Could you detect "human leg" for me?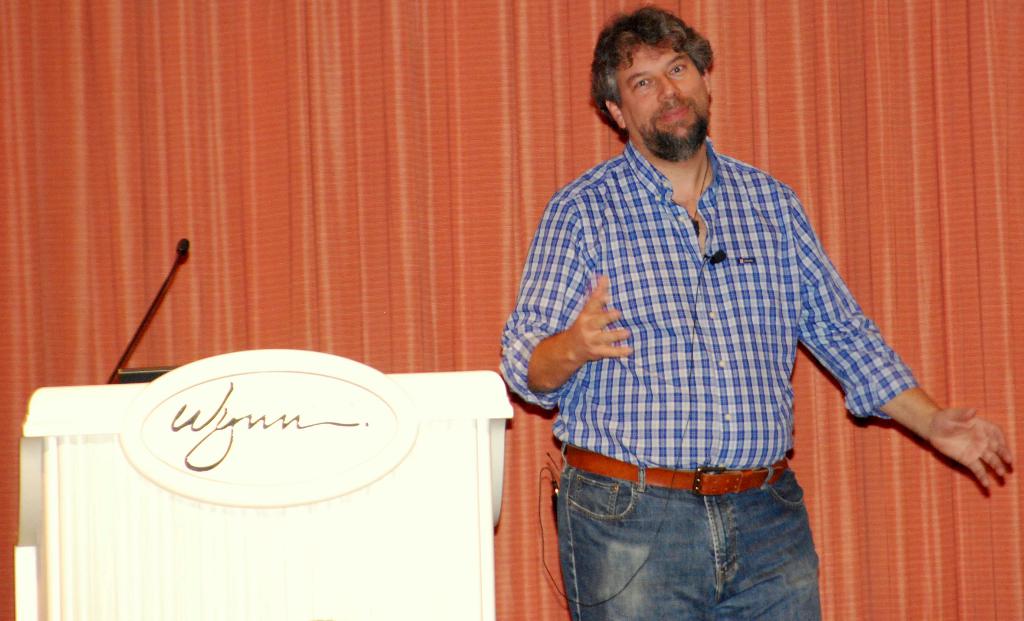
Detection result: Rect(547, 471, 717, 620).
